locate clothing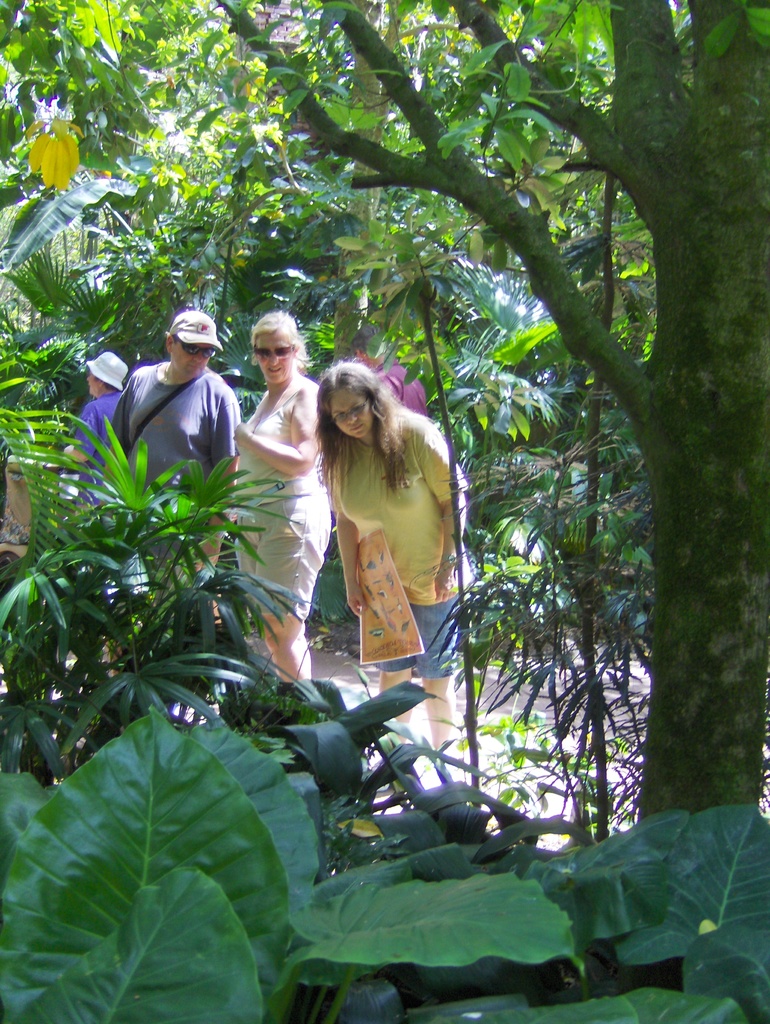
locate(74, 389, 126, 511)
